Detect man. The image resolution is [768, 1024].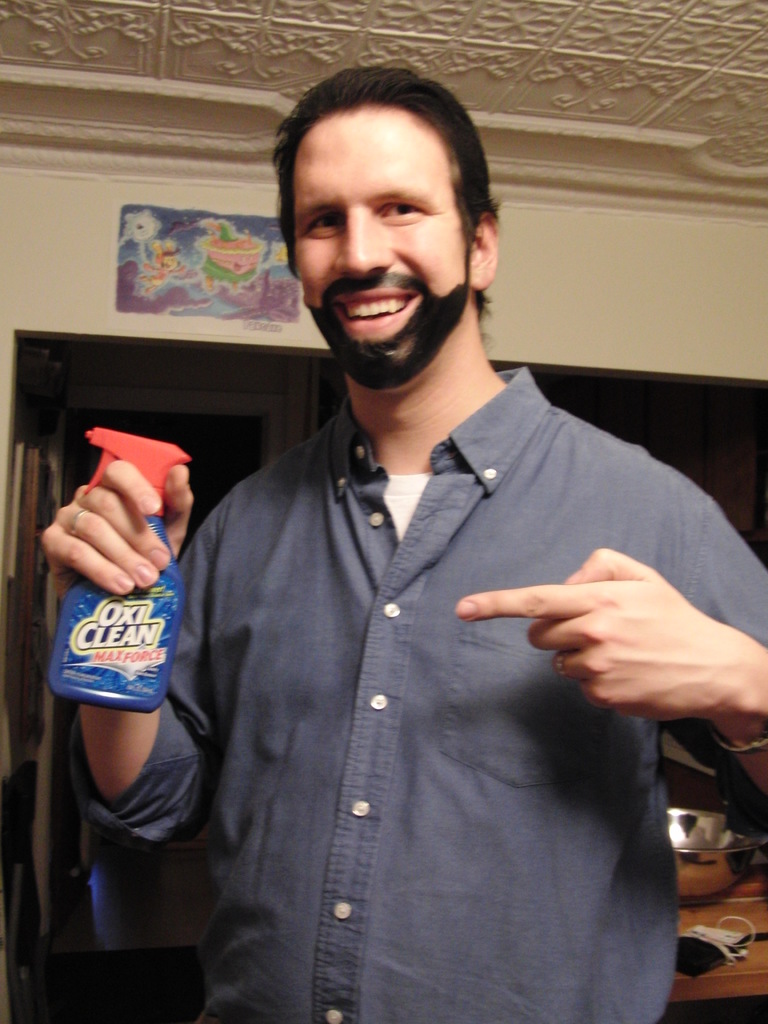
x1=67 y1=58 x2=767 y2=1021.
